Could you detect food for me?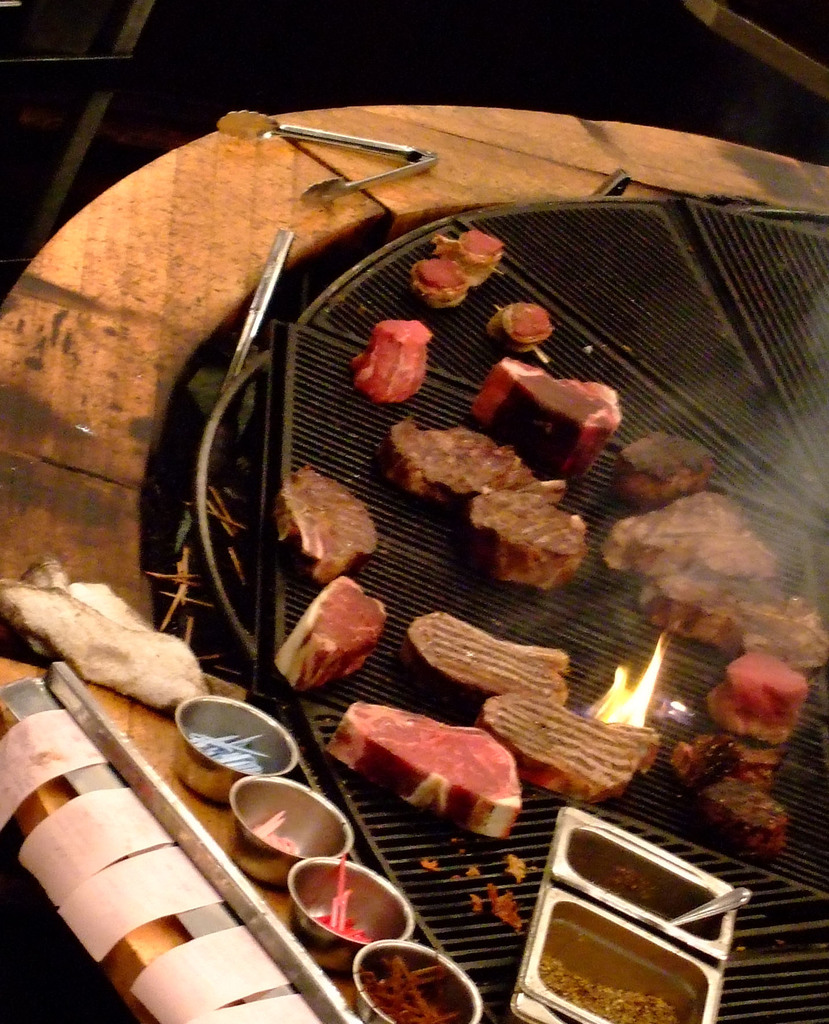
Detection result: (x1=596, y1=485, x2=776, y2=586).
